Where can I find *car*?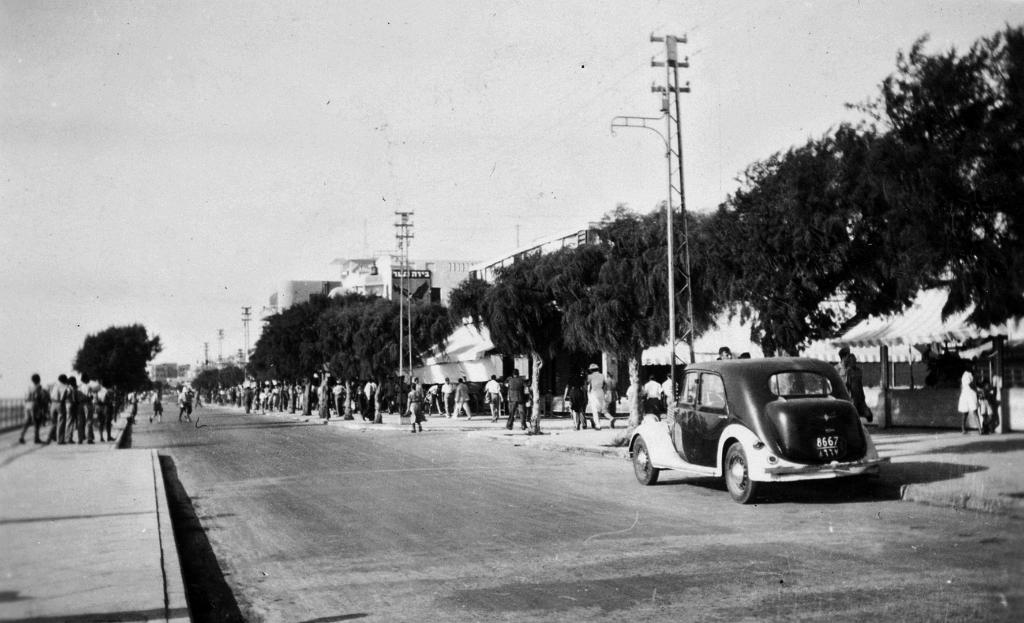
You can find it at {"left": 631, "top": 359, "right": 879, "bottom": 503}.
